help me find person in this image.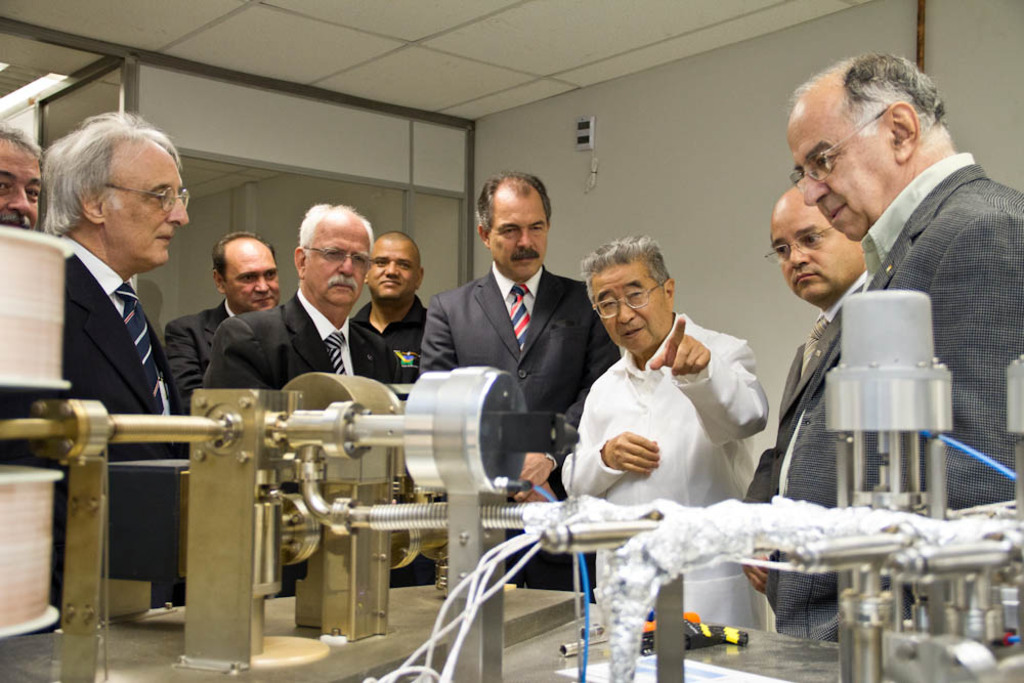
Found it: <bbox>564, 233, 769, 629</bbox>.
